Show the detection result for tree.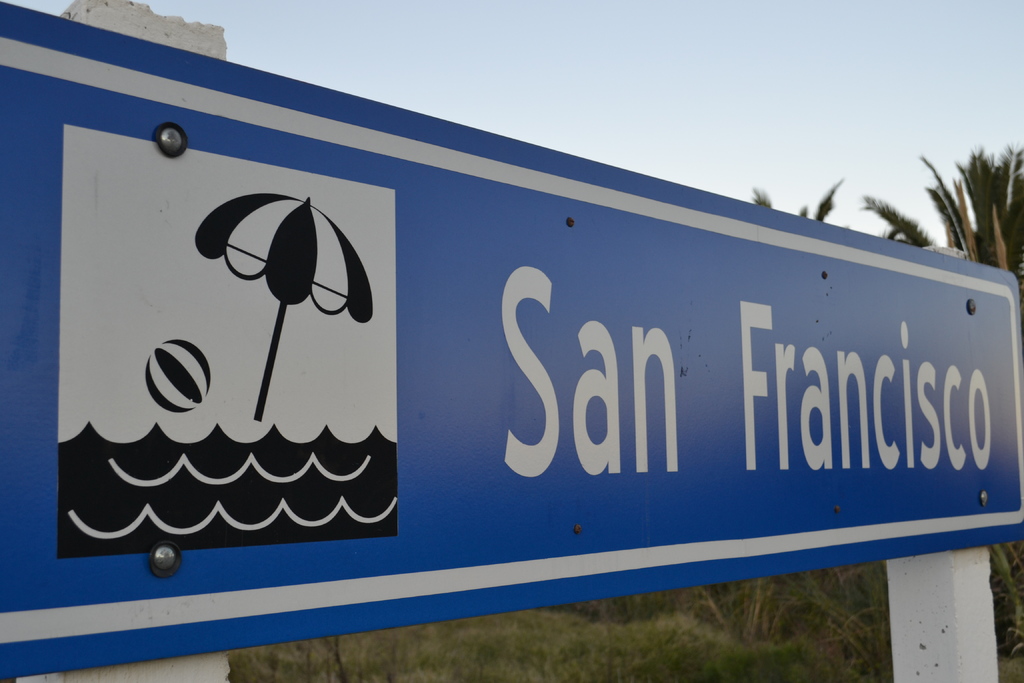
rect(752, 185, 837, 226).
